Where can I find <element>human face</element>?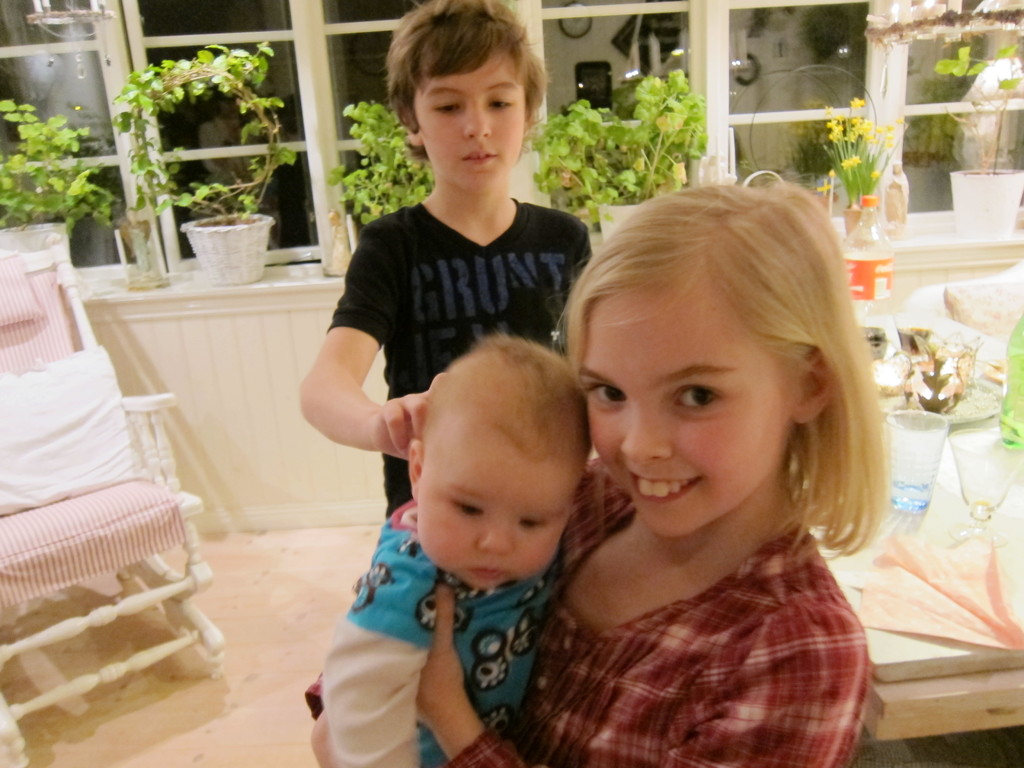
You can find it at [x1=575, y1=269, x2=790, y2=536].
